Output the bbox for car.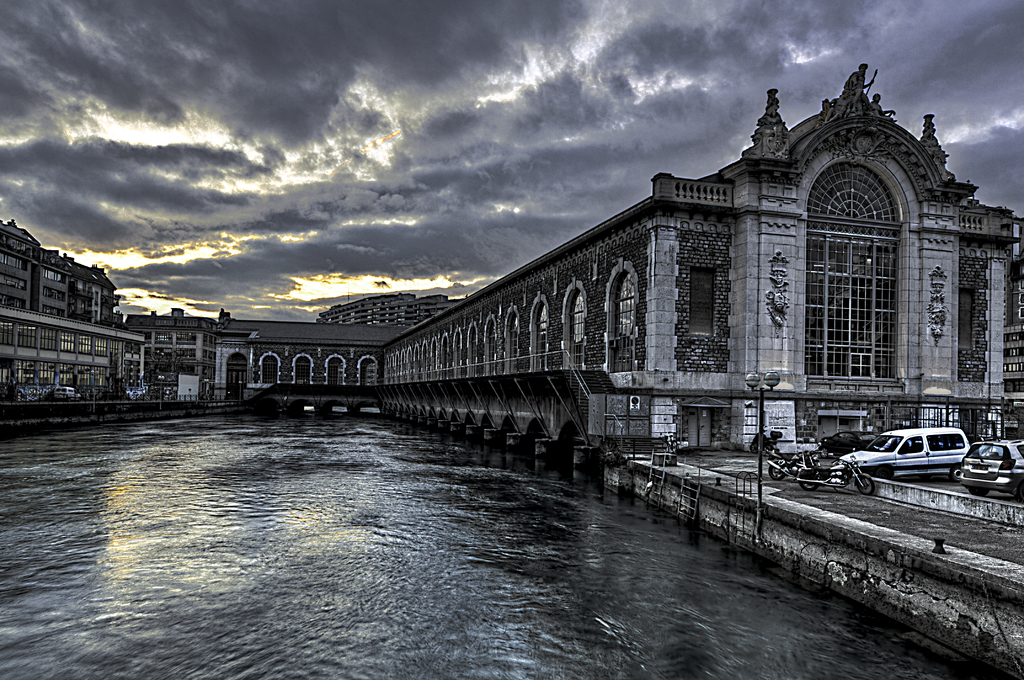
<bbox>819, 429, 877, 461</bbox>.
